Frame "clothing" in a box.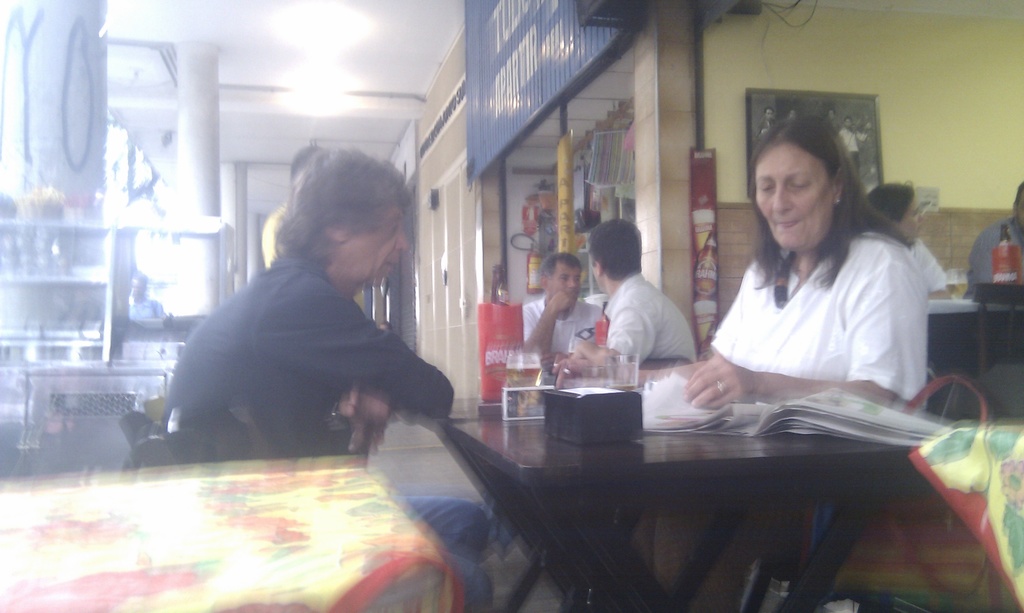
(left=269, top=189, right=361, bottom=313).
